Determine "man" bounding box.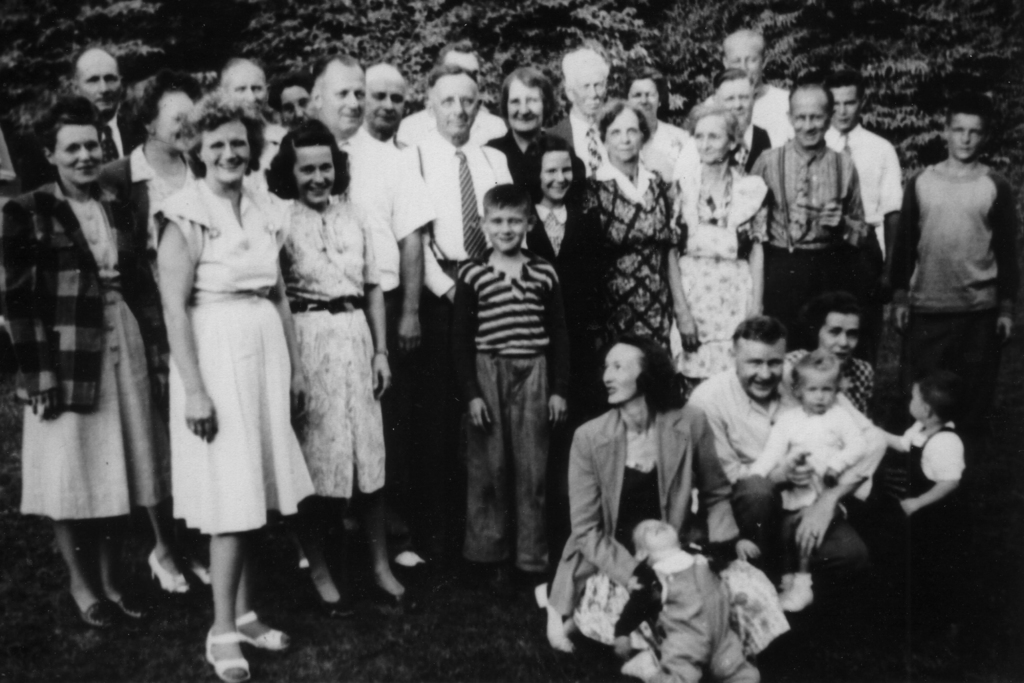
Determined: [left=744, top=72, right=884, bottom=351].
